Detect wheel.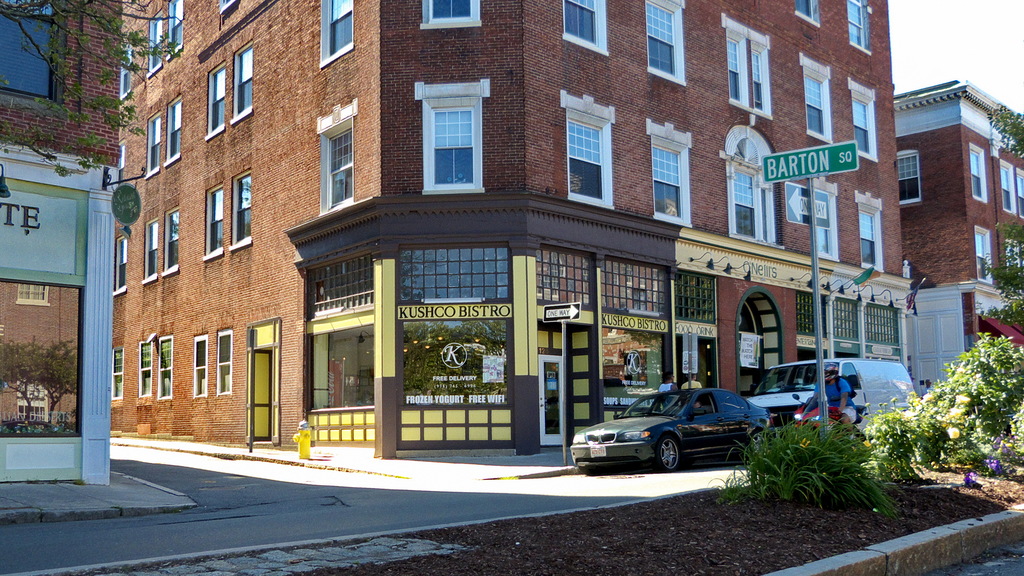
Detected at 649,439,680,471.
